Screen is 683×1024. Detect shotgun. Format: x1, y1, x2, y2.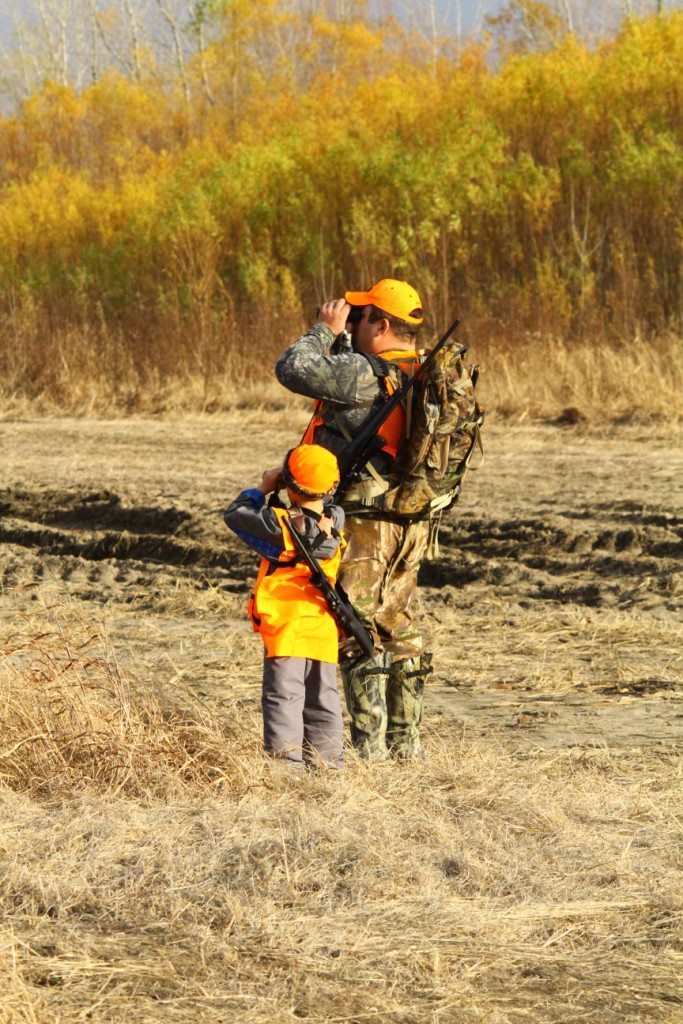
280, 511, 380, 674.
